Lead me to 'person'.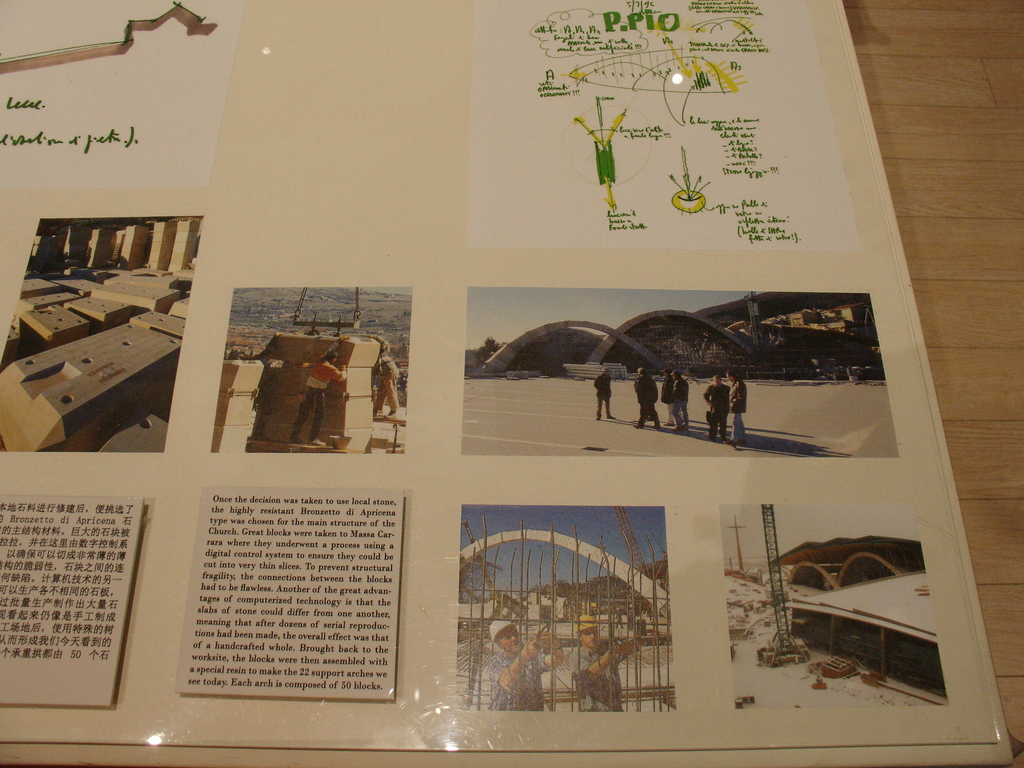
Lead to l=710, t=376, r=732, b=437.
